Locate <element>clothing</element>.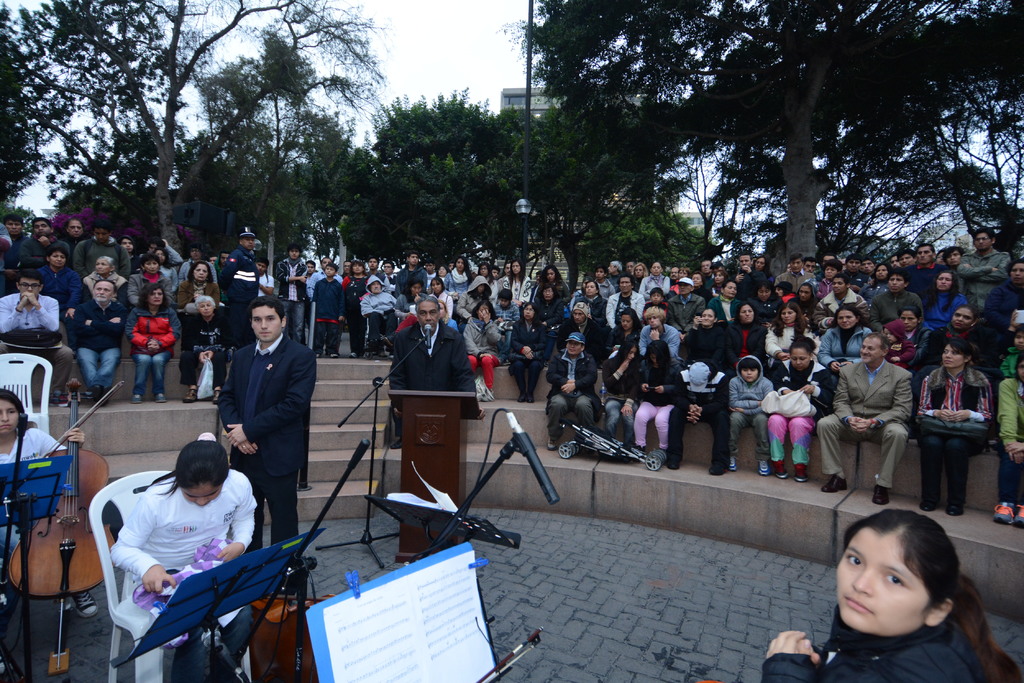
Bounding box: 0, 245, 1023, 501.
